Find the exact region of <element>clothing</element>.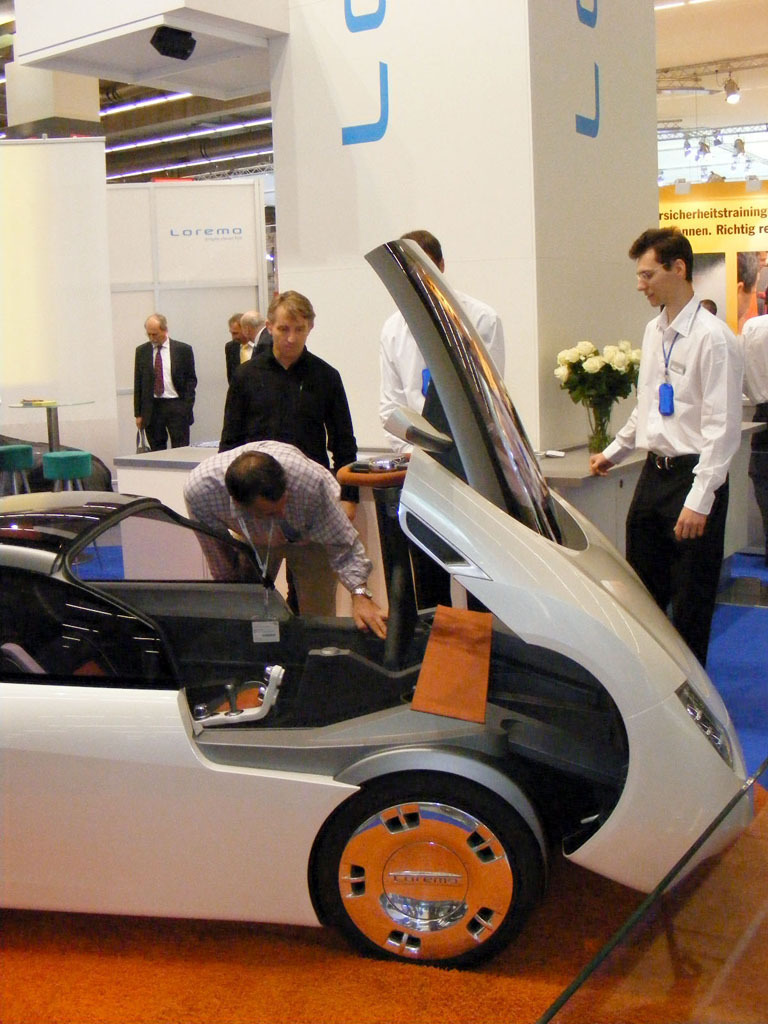
Exact region: l=186, t=437, r=371, b=621.
